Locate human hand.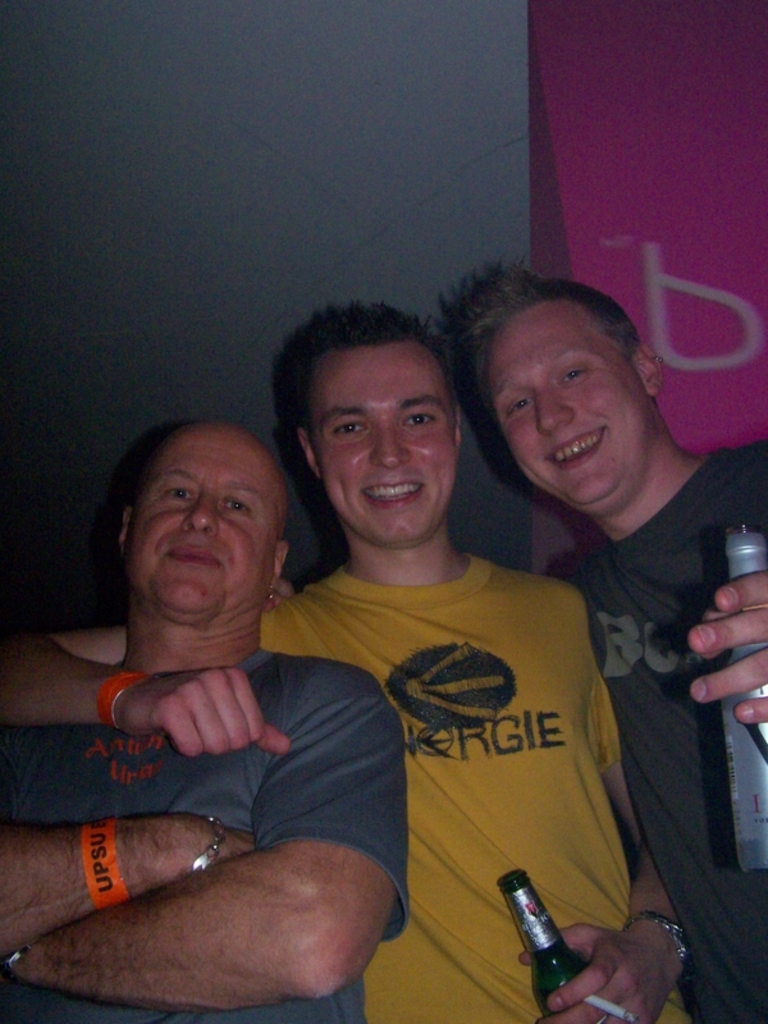
Bounding box: bbox=(214, 826, 260, 860).
